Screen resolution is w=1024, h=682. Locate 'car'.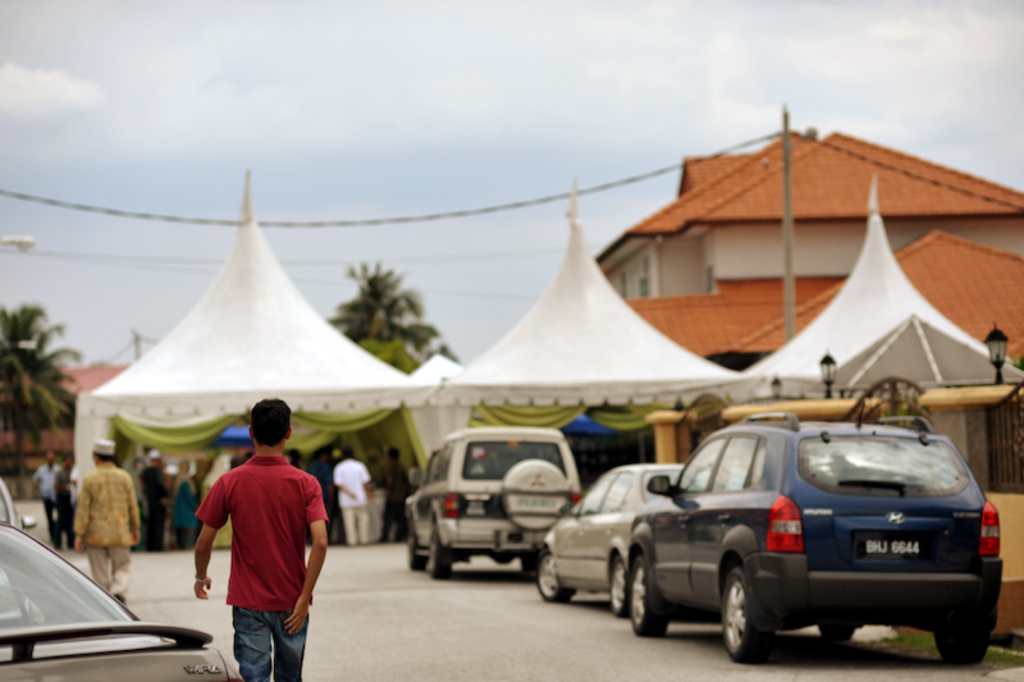
[left=626, top=418, right=1004, bottom=664].
